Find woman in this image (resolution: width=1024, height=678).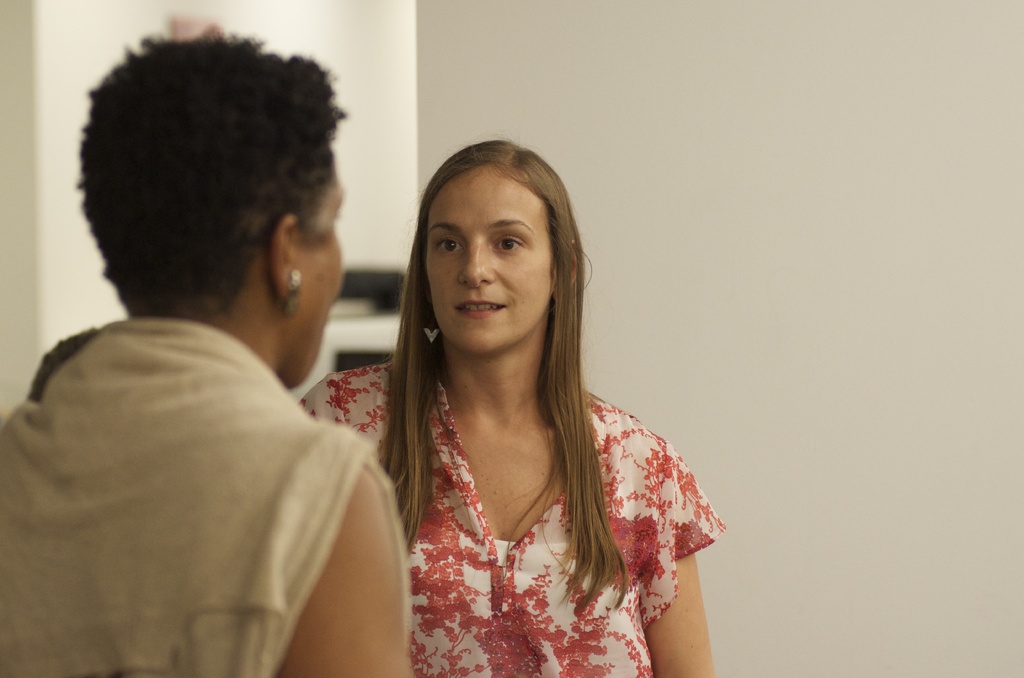
(321,127,708,668).
